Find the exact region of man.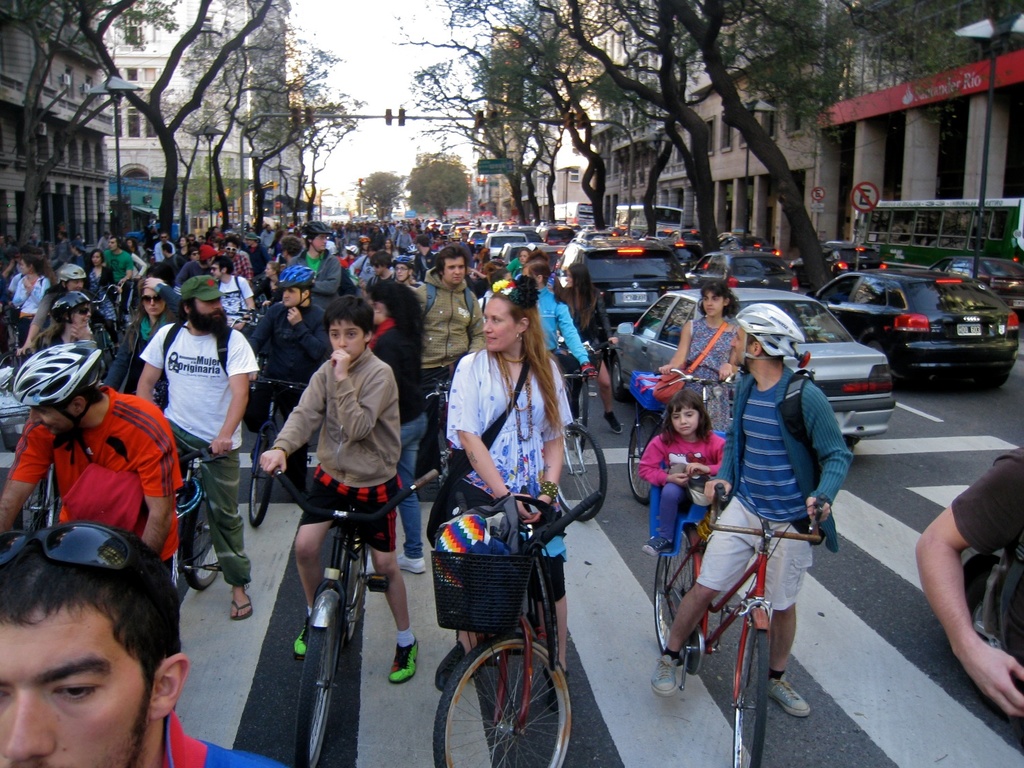
Exact region: <box>0,494,232,767</box>.
